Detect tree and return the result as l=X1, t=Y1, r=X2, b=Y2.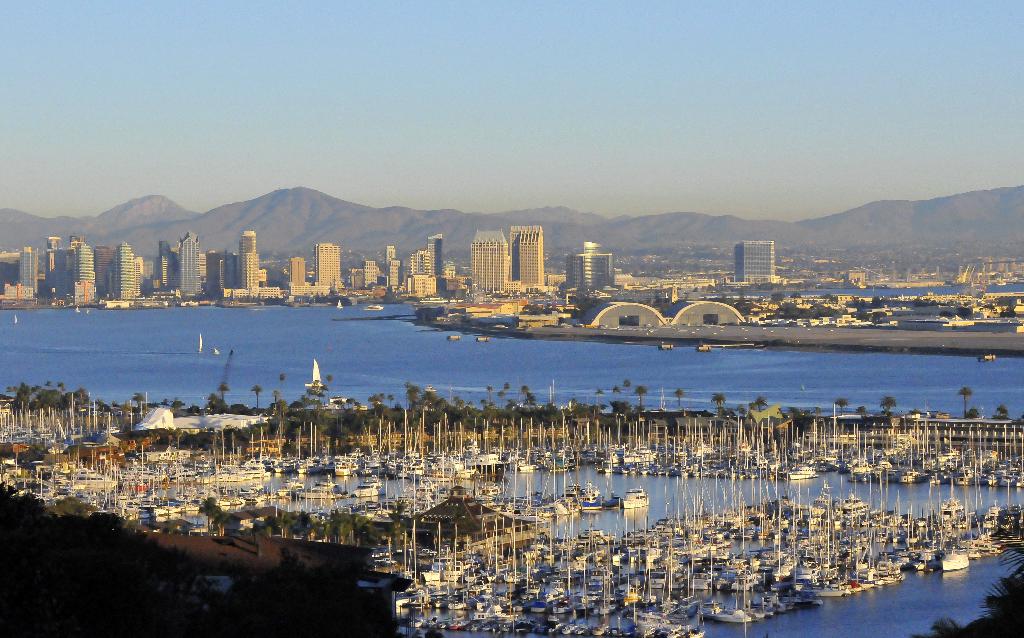
l=499, t=390, r=505, b=410.
